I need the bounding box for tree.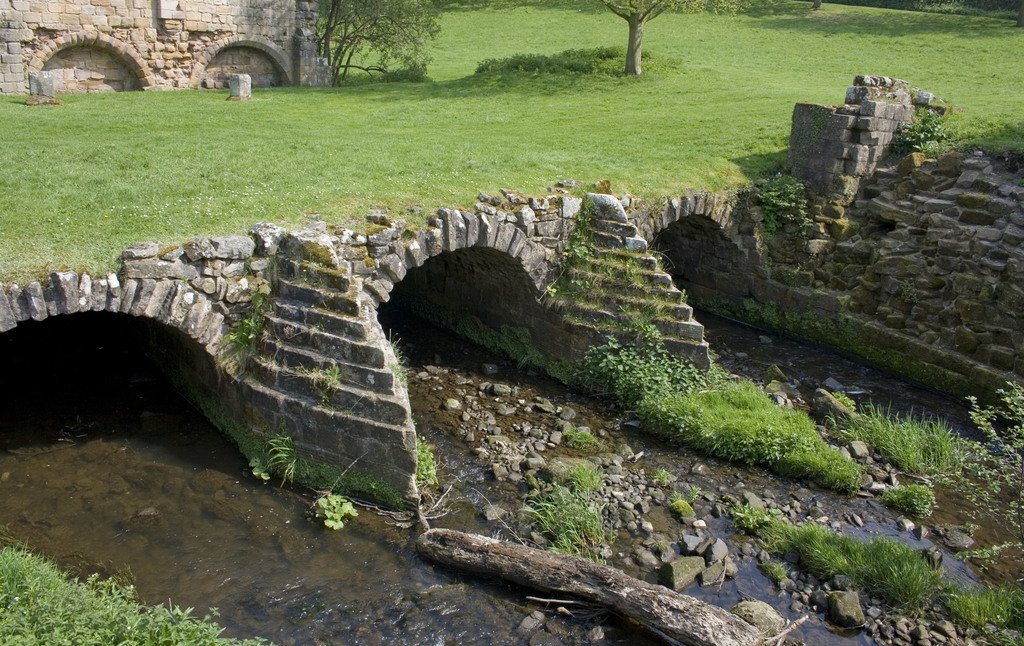
Here it is: 557:0:758:76.
